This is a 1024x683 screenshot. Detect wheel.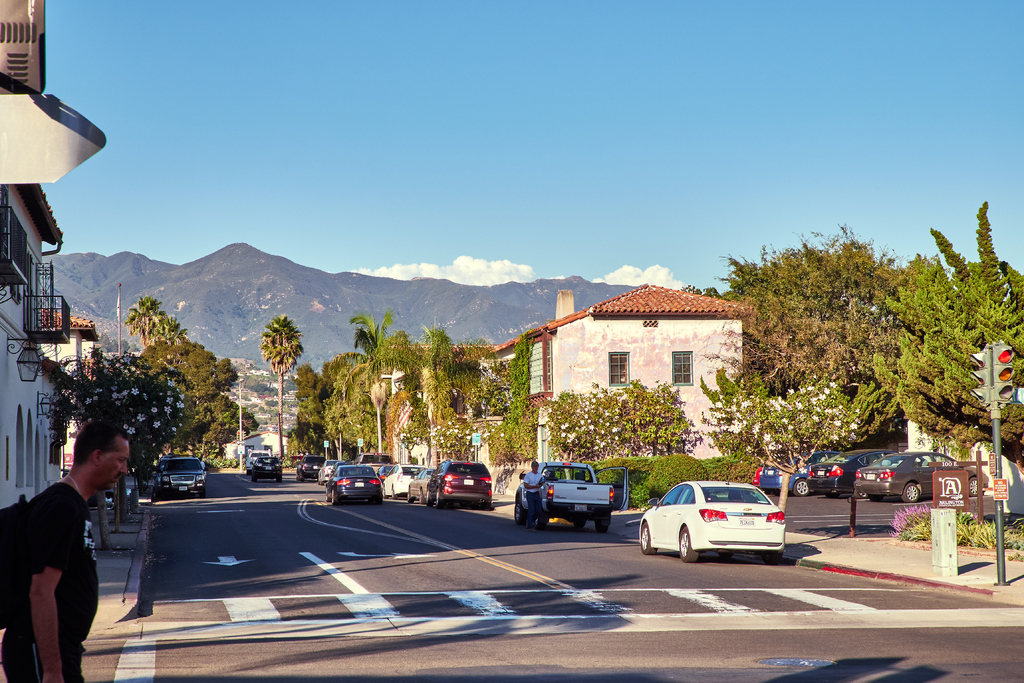
(899, 483, 922, 498).
